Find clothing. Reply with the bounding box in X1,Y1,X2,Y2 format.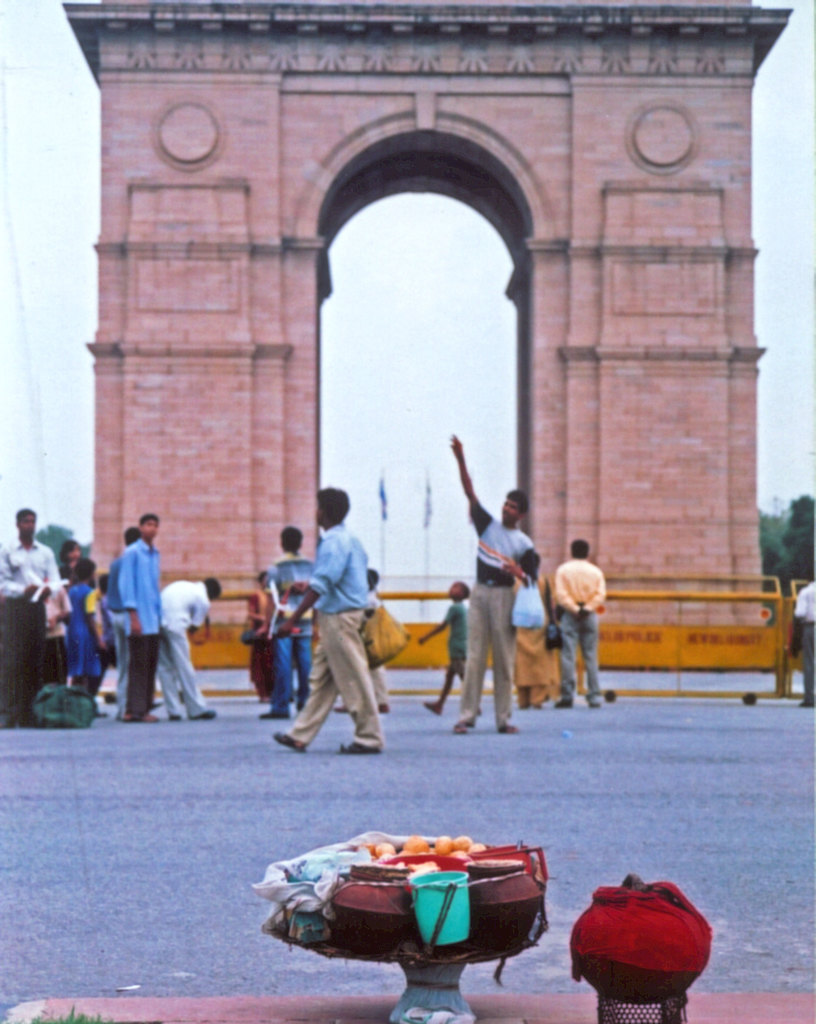
92,597,108,669.
